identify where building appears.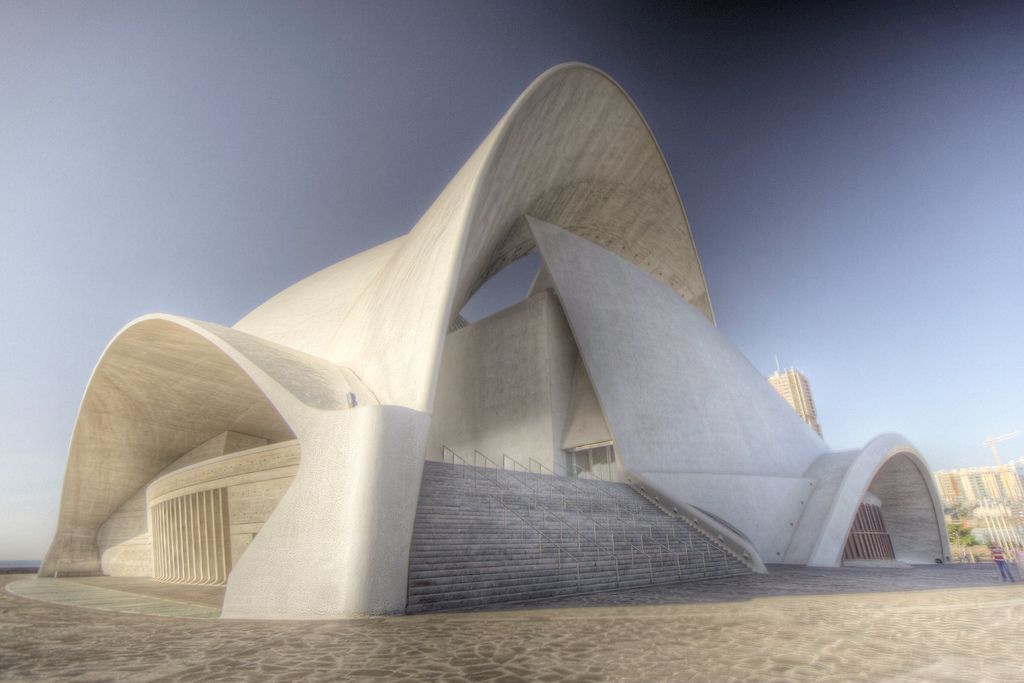
Appears at [36, 62, 952, 621].
